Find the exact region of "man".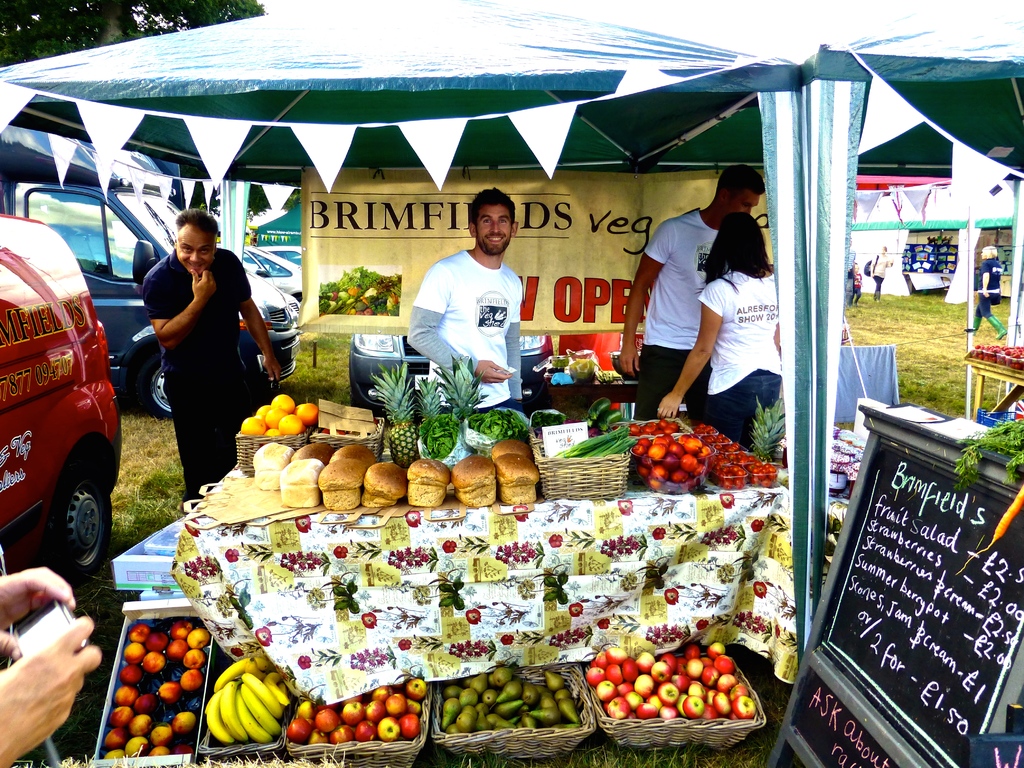
Exact region: [141, 206, 282, 508].
